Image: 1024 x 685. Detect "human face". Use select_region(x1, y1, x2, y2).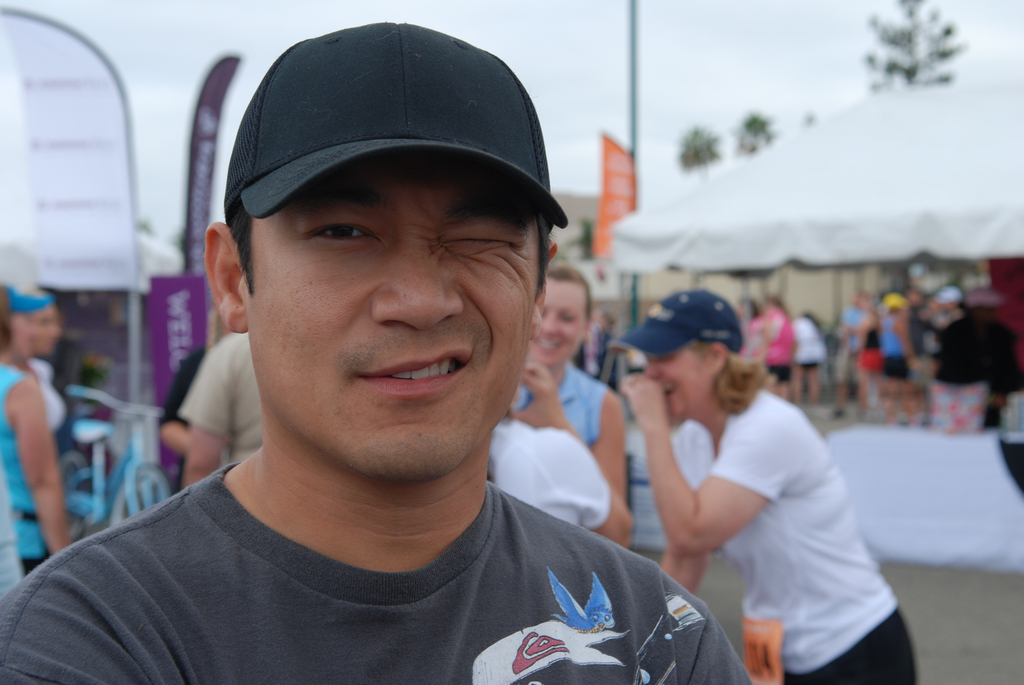
select_region(13, 311, 35, 357).
